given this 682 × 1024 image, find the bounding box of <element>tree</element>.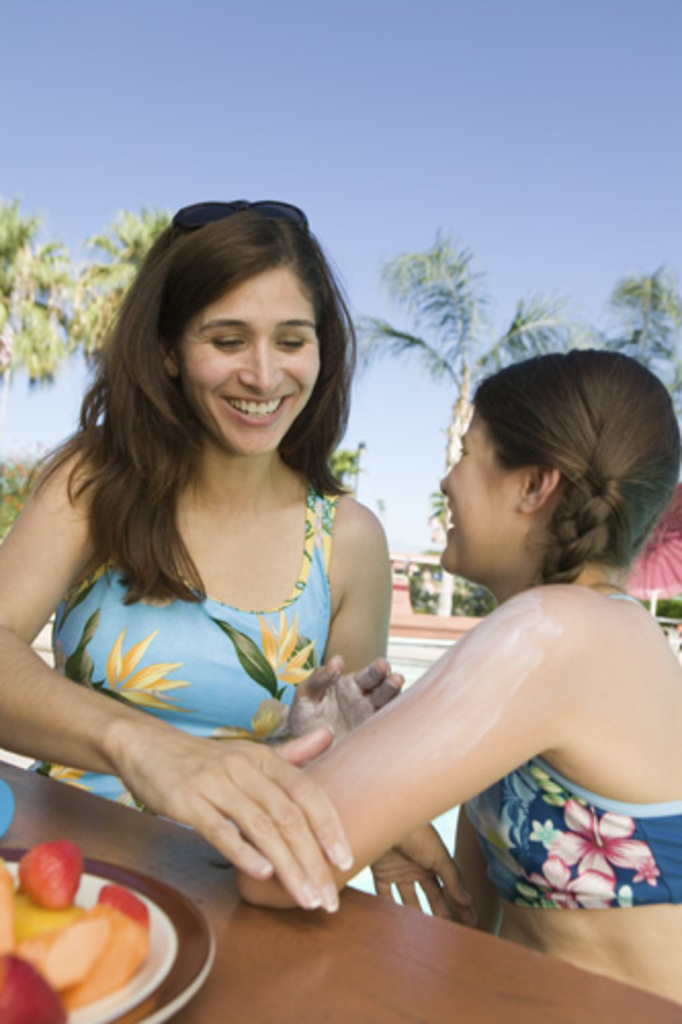
x1=49, y1=201, x2=182, y2=373.
